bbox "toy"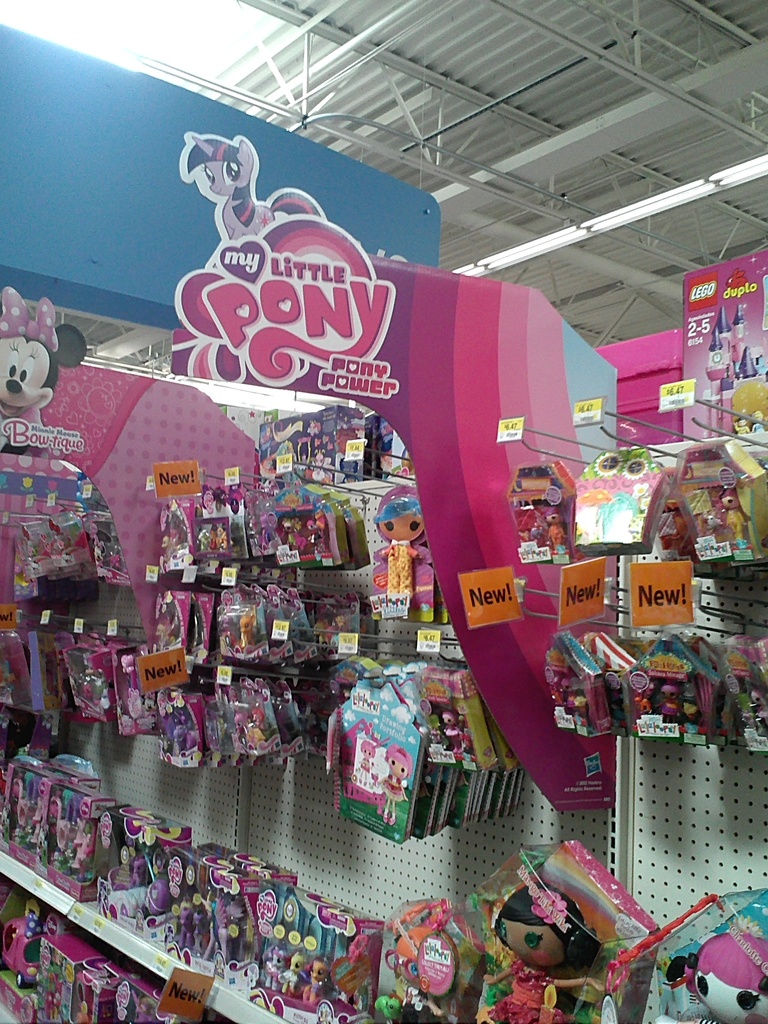
[359, 926, 458, 1023]
